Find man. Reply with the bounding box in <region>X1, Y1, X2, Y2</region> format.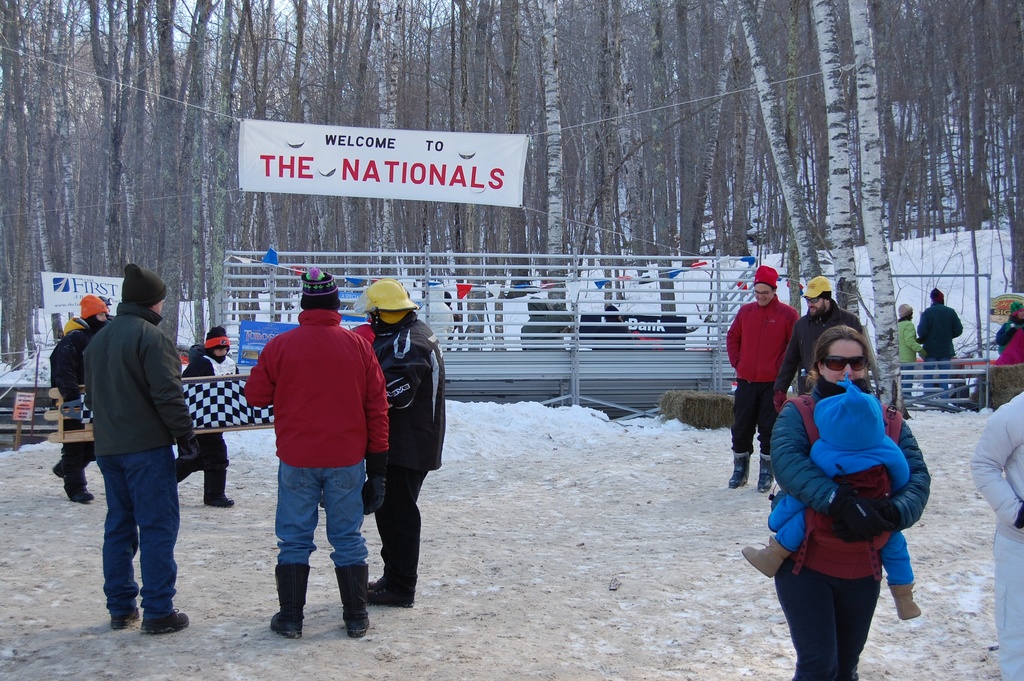
<region>349, 279, 447, 612</region>.
